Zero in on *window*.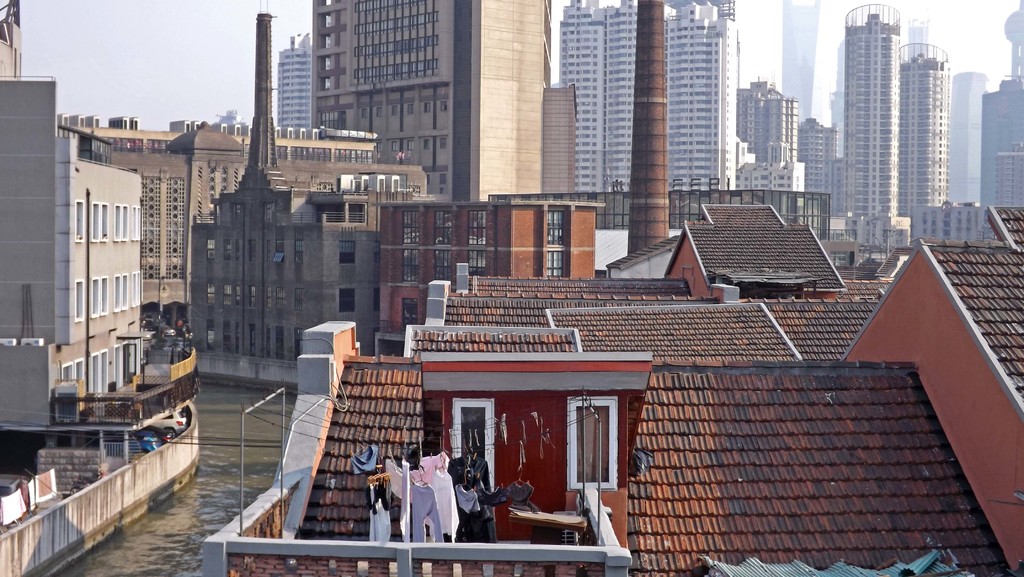
Zeroed in: 72 280 83 320.
